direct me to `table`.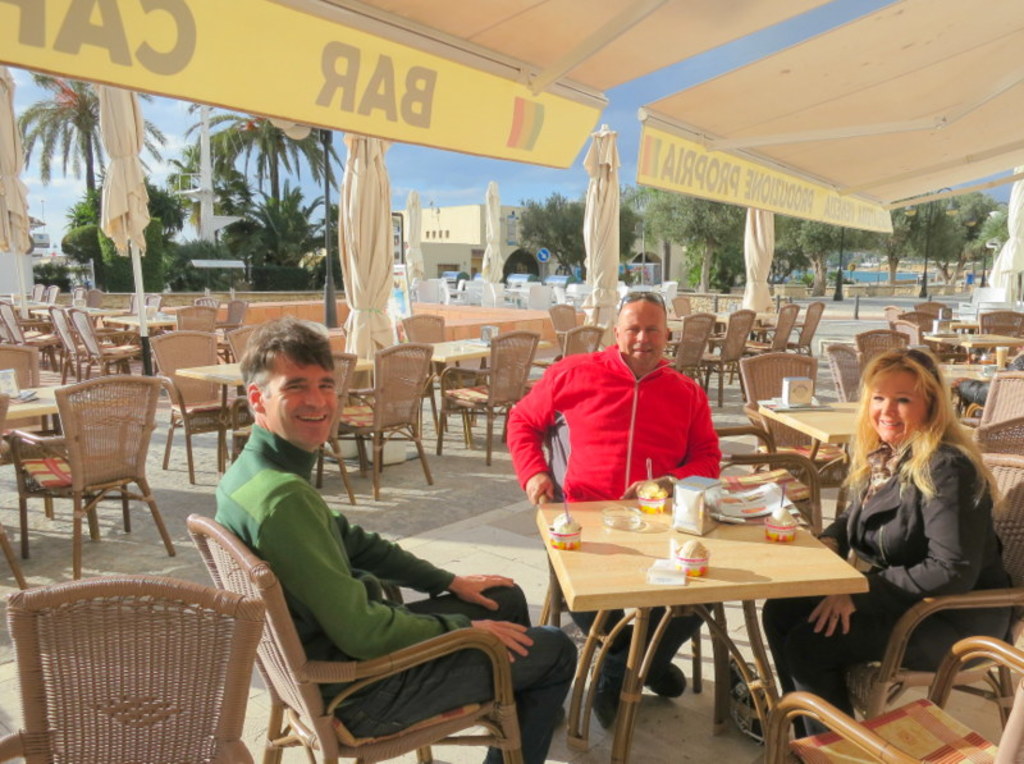
Direction: box=[760, 408, 859, 484].
